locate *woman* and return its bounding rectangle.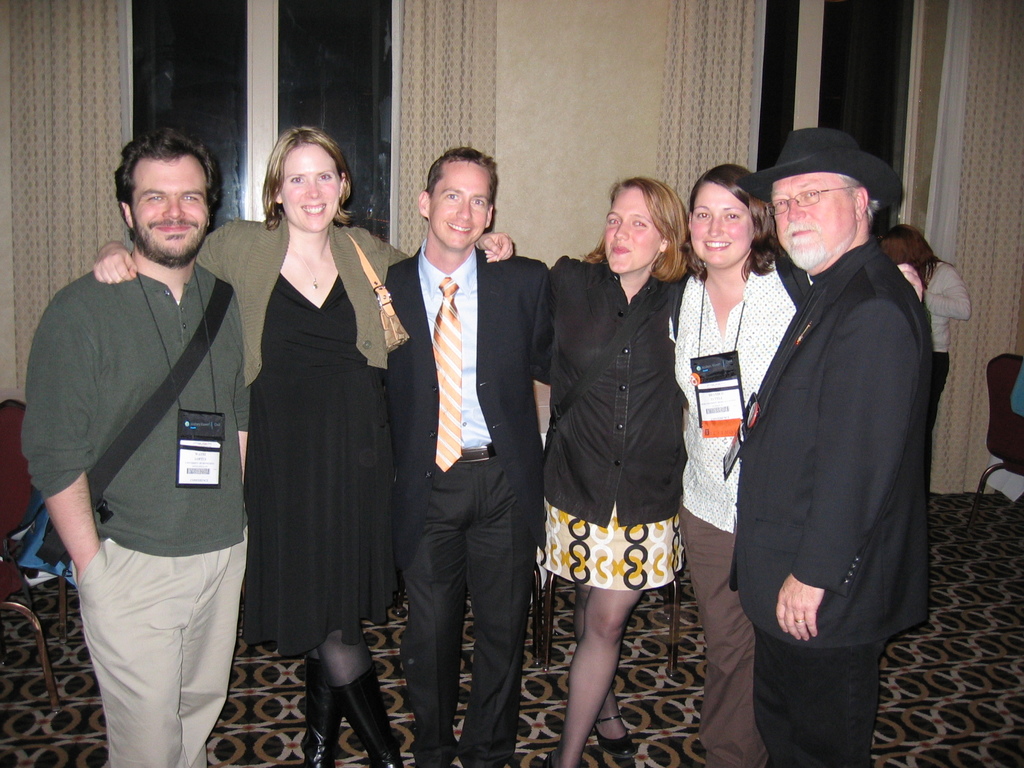
x1=669, y1=162, x2=930, y2=767.
